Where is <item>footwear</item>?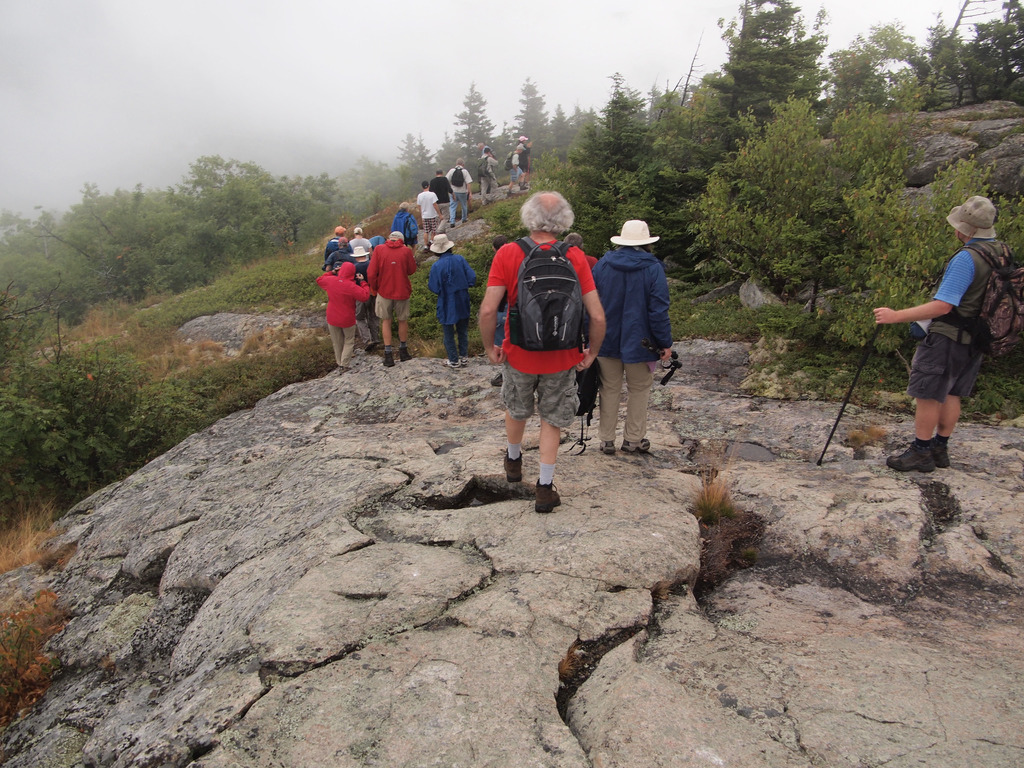
crop(366, 339, 372, 354).
